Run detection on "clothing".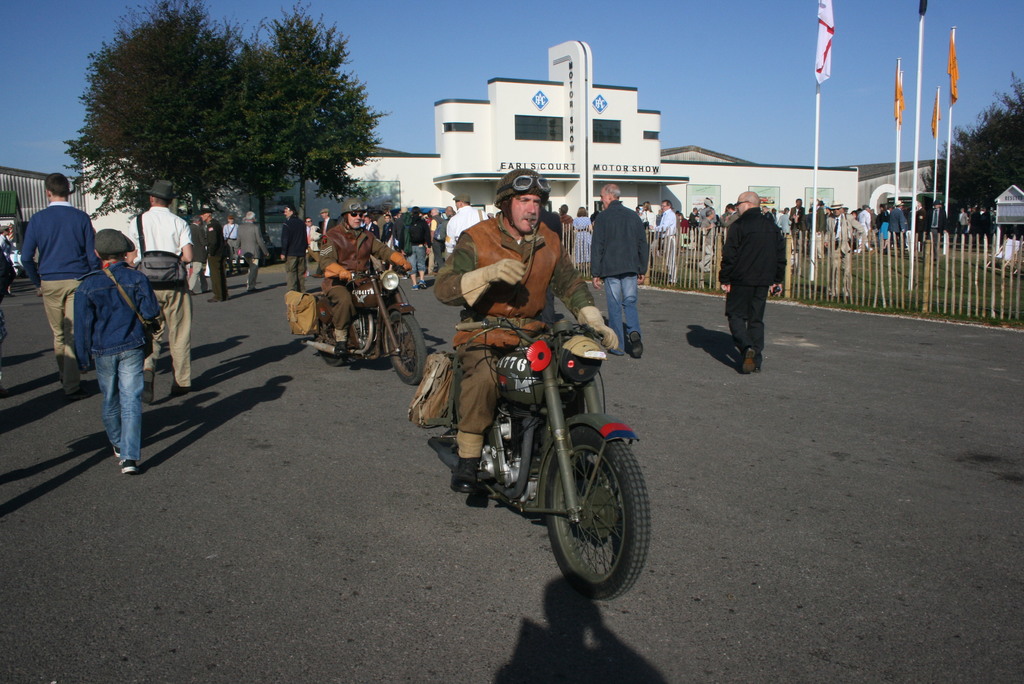
Result: x1=318, y1=217, x2=410, y2=332.
